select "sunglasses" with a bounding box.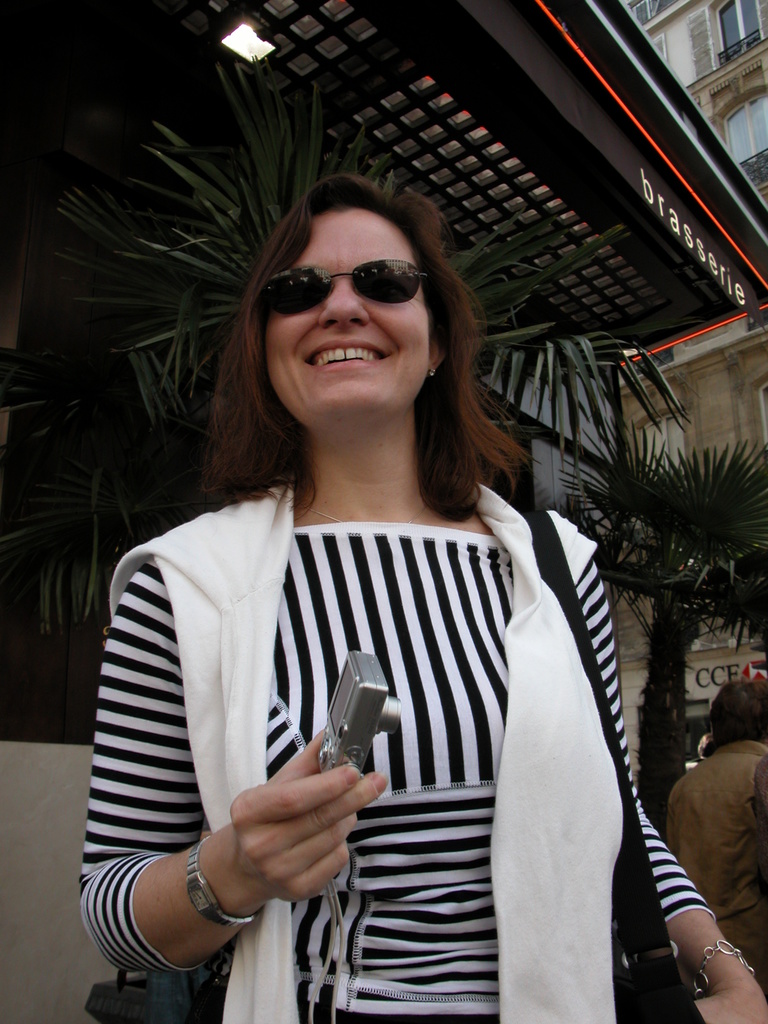
[x1=262, y1=255, x2=431, y2=316].
